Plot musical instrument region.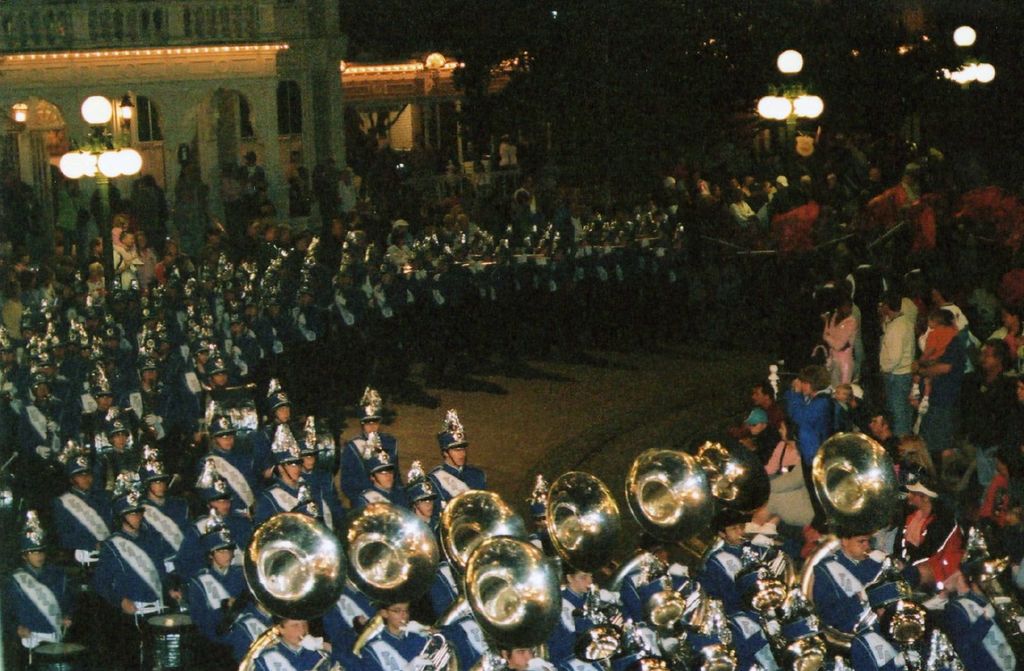
Plotted at [886,601,927,670].
